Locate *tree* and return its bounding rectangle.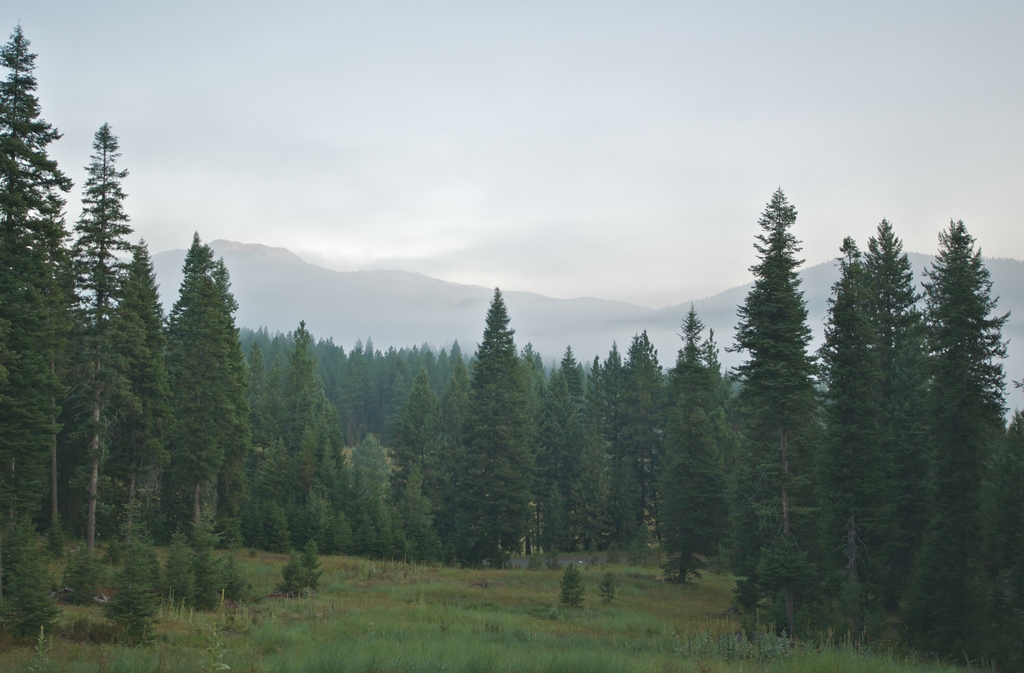
left=163, top=230, right=233, bottom=545.
